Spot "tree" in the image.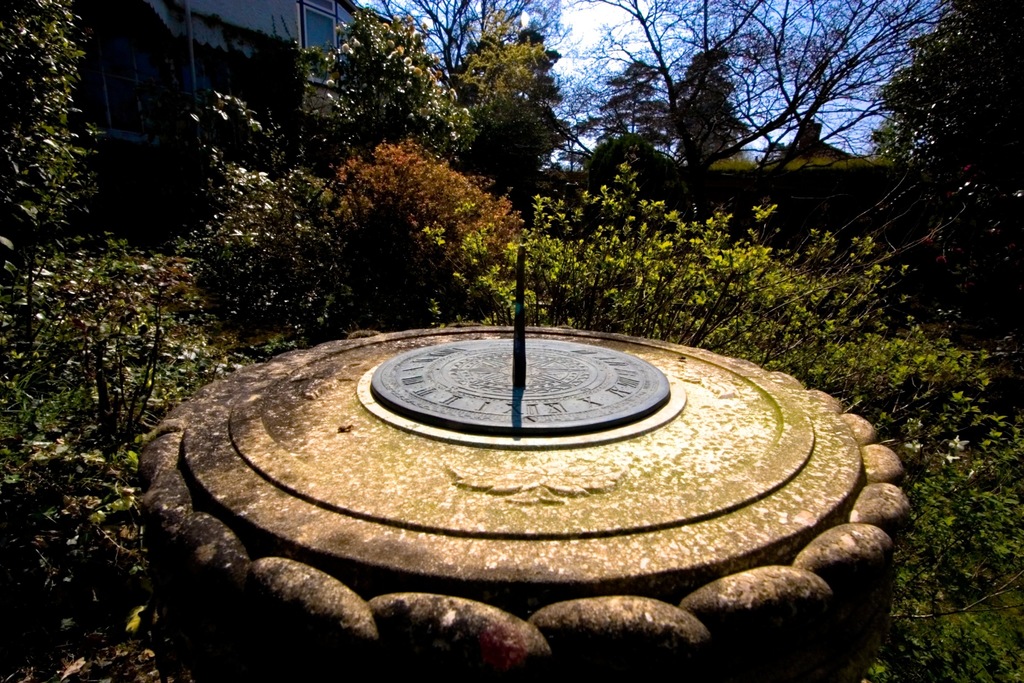
"tree" found at locate(9, 0, 103, 311).
